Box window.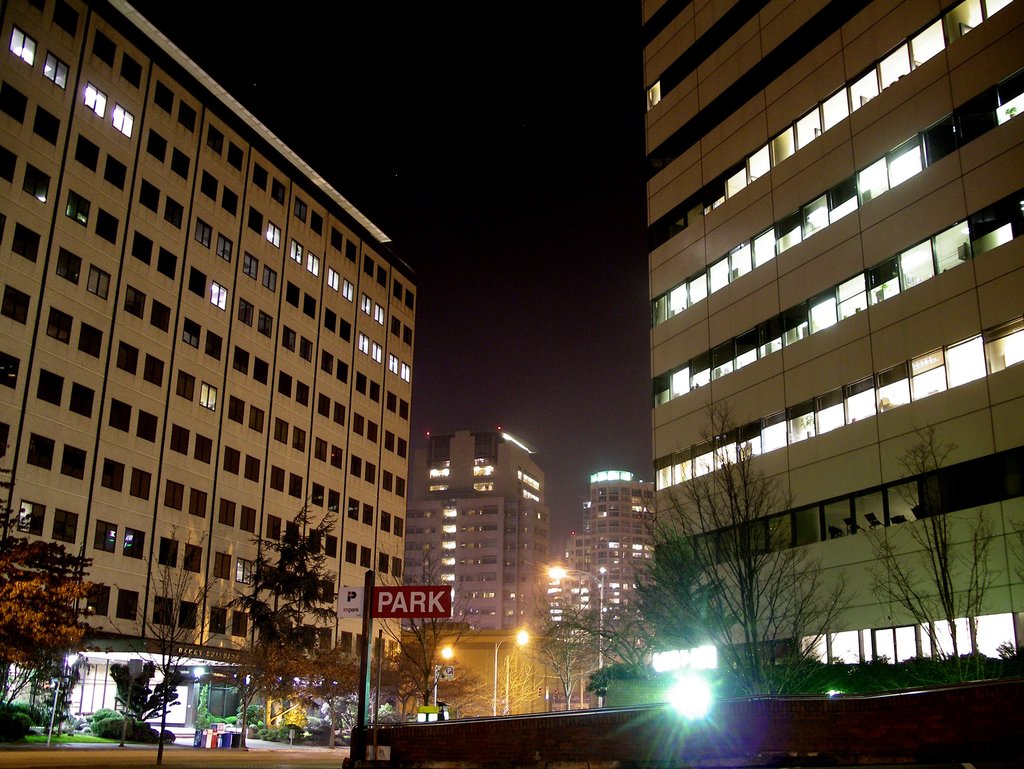
(253,311,270,337).
